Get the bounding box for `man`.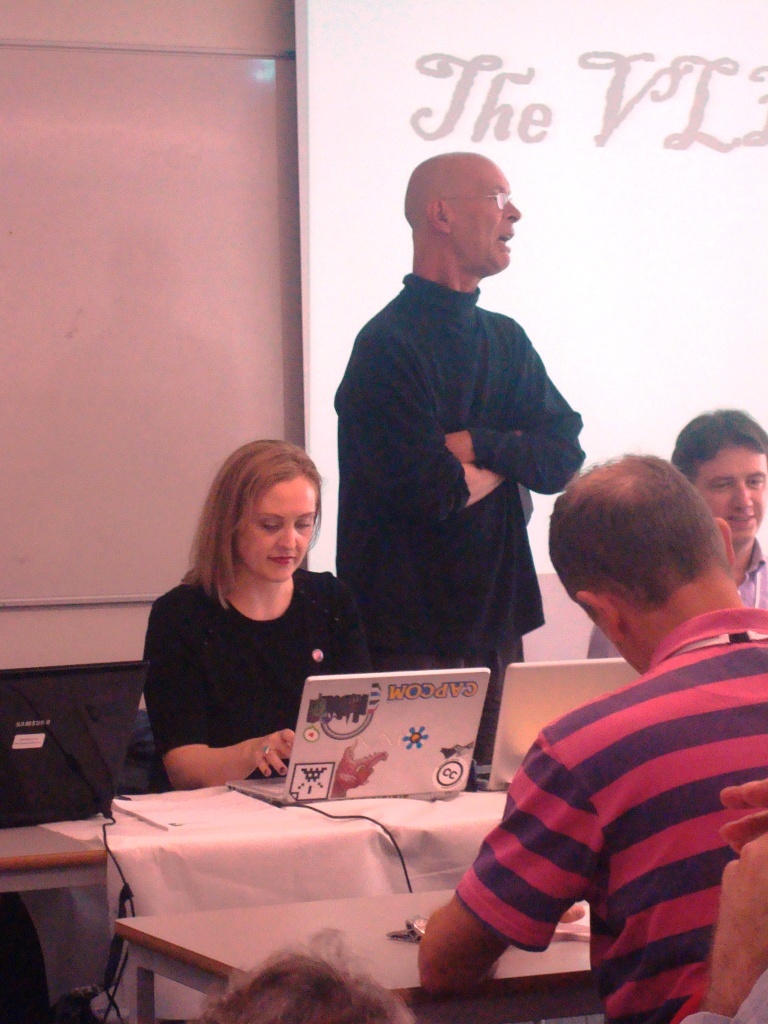
{"x1": 407, "y1": 451, "x2": 767, "y2": 1023}.
